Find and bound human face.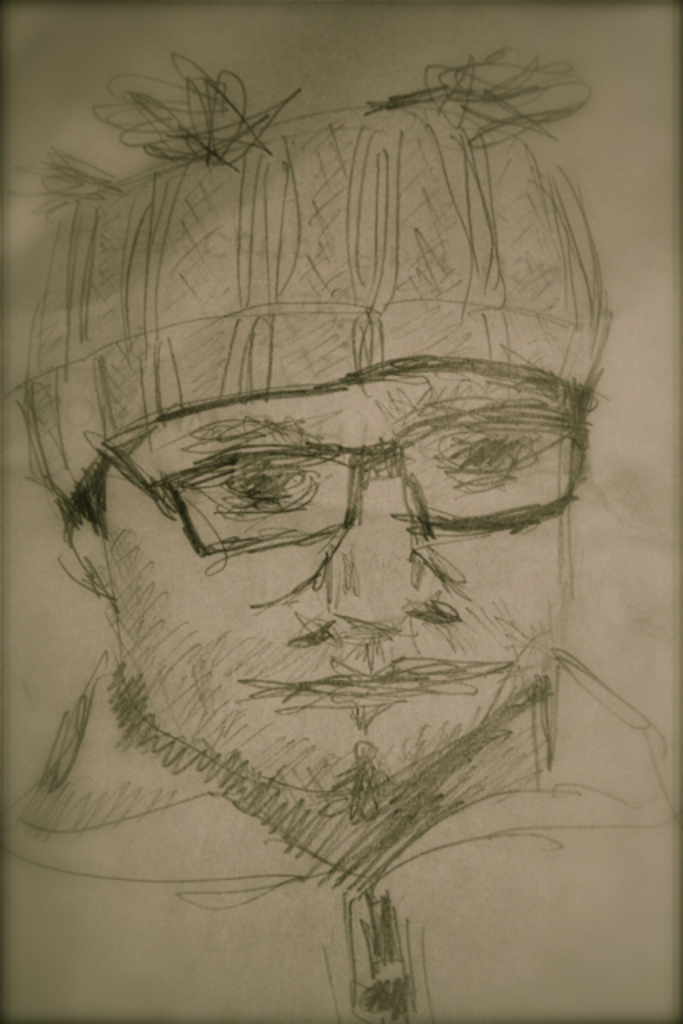
Bound: bbox=(96, 368, 582, 794).
